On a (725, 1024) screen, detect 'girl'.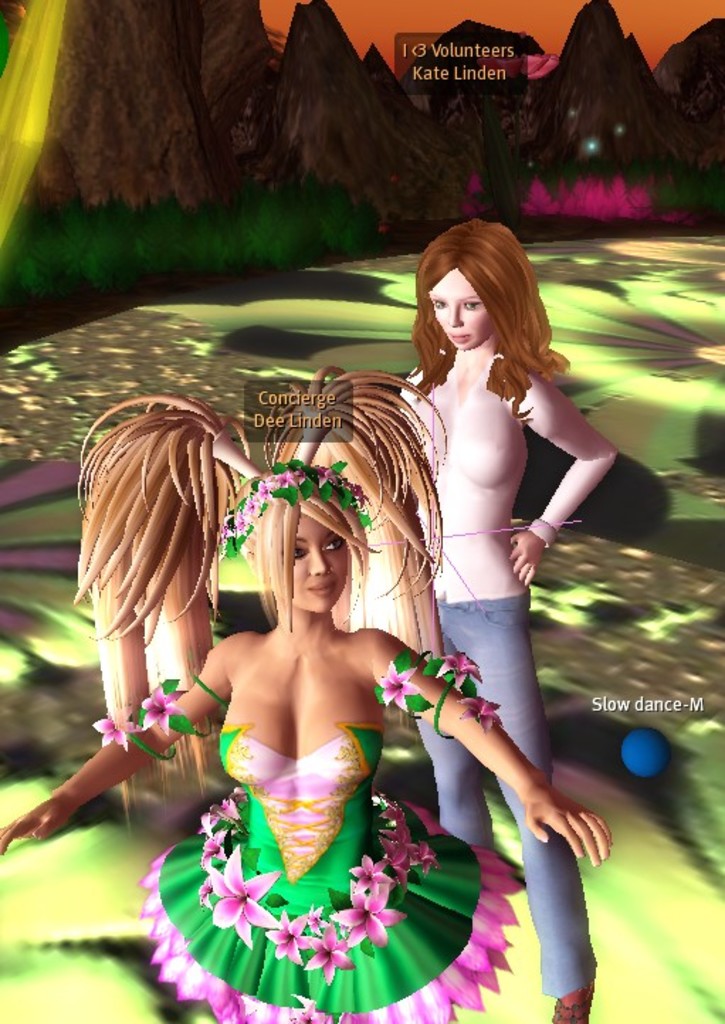
(x1=0, y1=363, x2=614, y2=1023).
